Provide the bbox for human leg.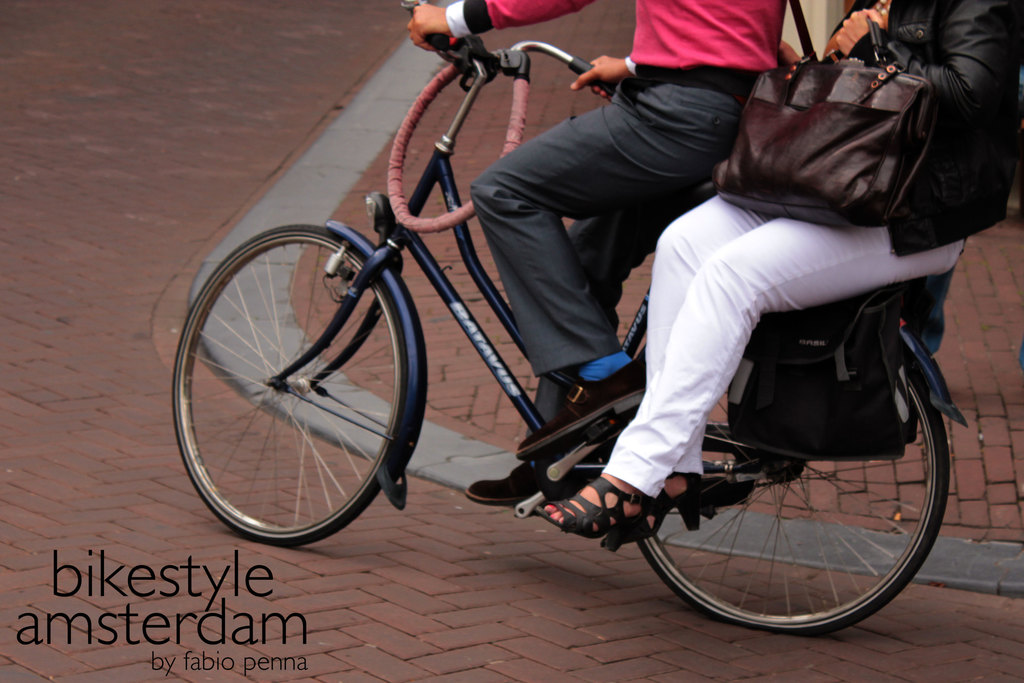
<bbox>463, 76, 753, 500</bbox>.
